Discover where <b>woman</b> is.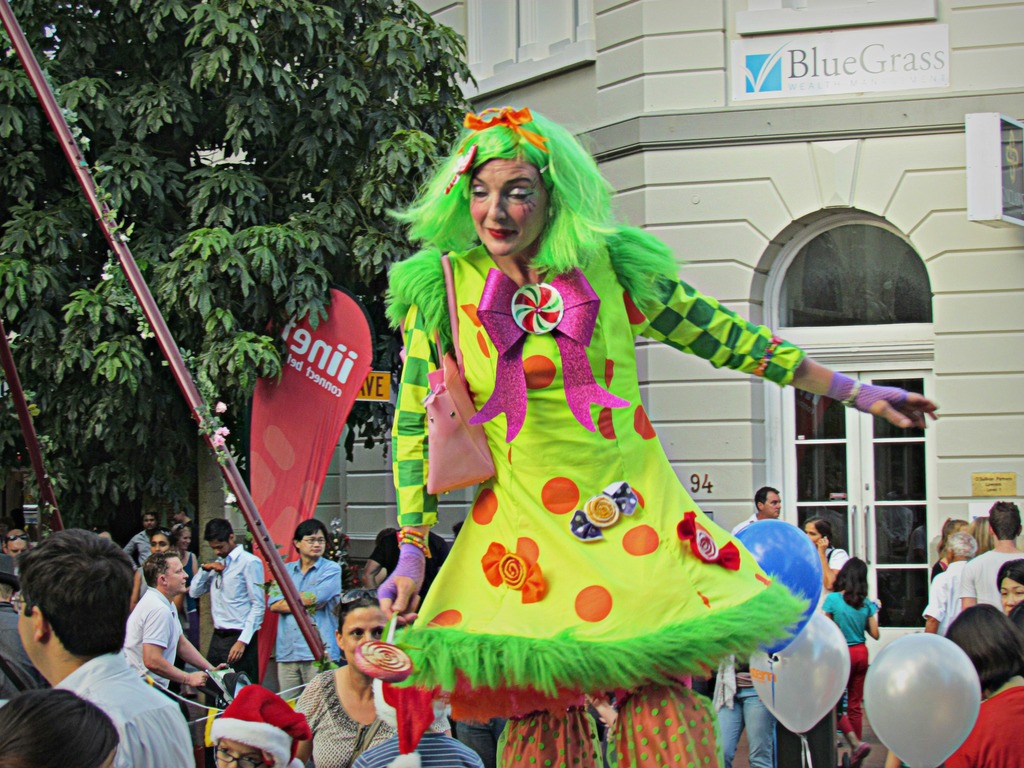
Discovered at left=798, top=515, right=850, bottom=601.
